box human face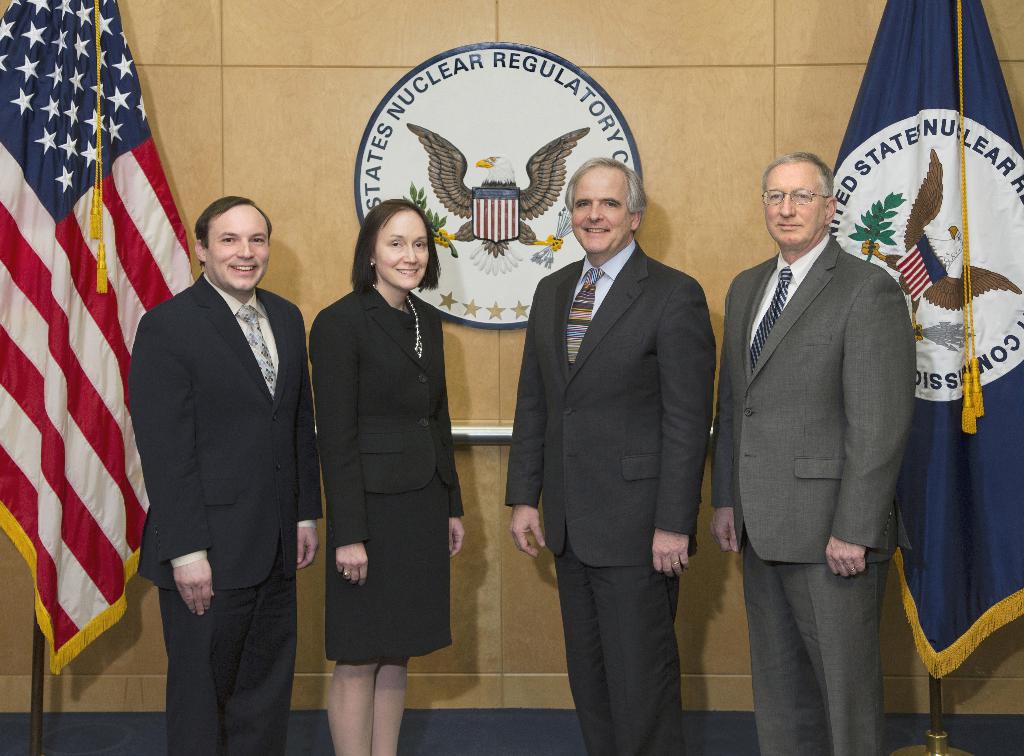
{"left": 206, "top": 204, "right": 270, "bottom": 291}
